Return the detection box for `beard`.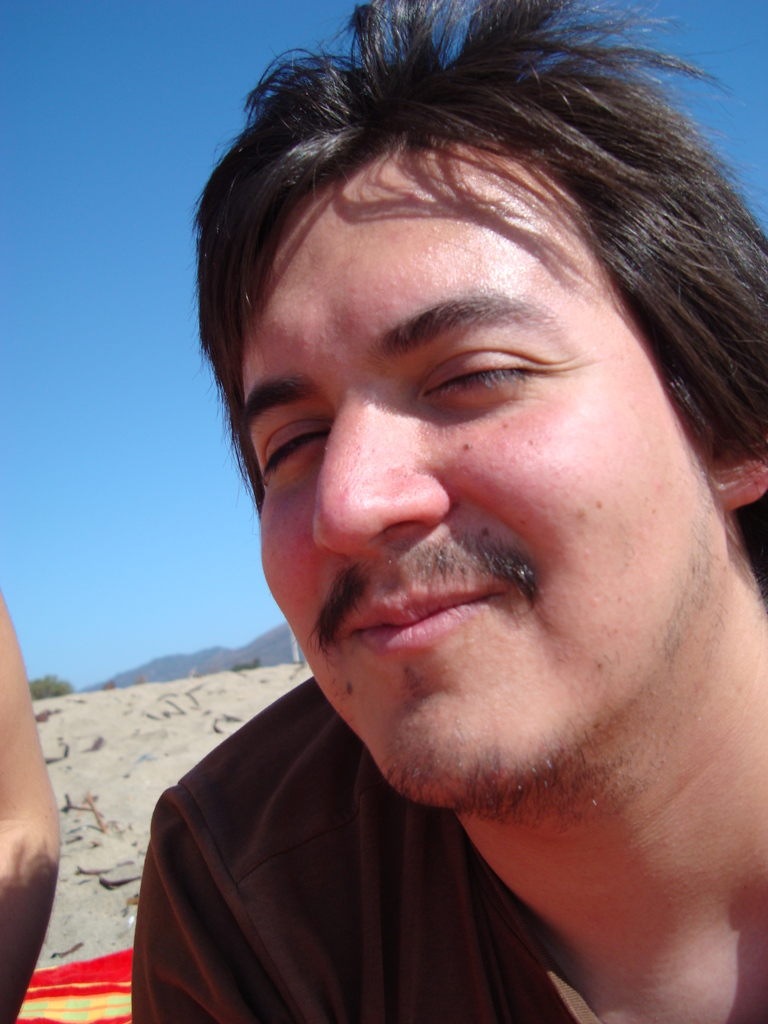
(306, 468, 710, 825).
